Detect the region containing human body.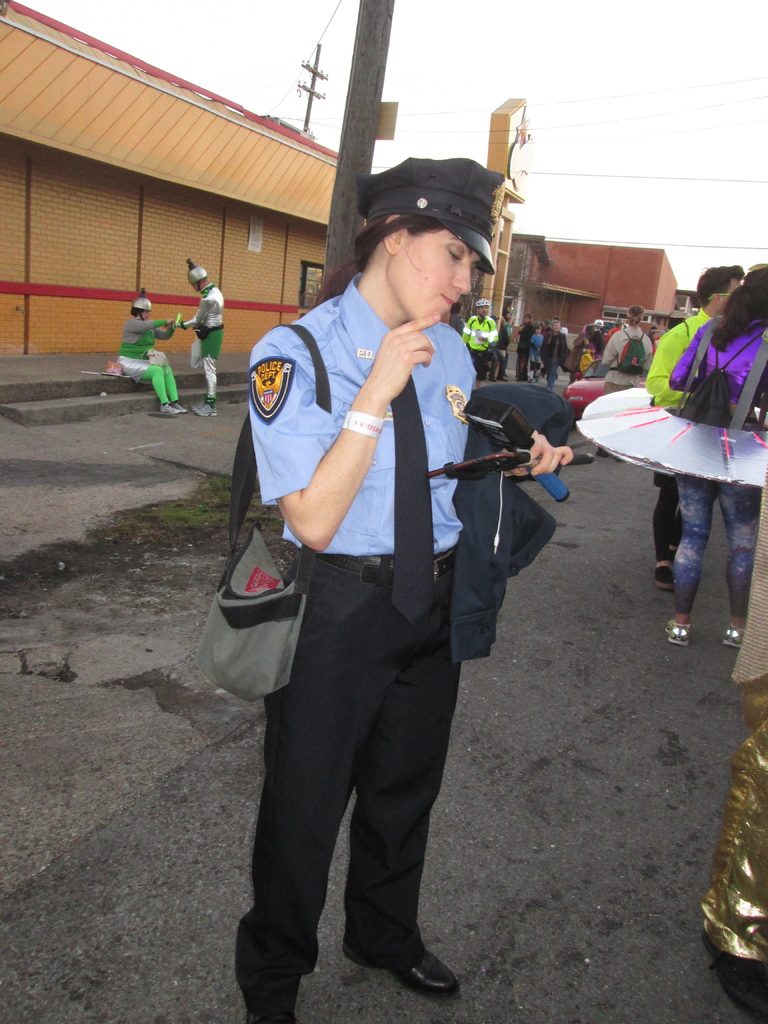
bbox=(605, 314, 650, 384).
